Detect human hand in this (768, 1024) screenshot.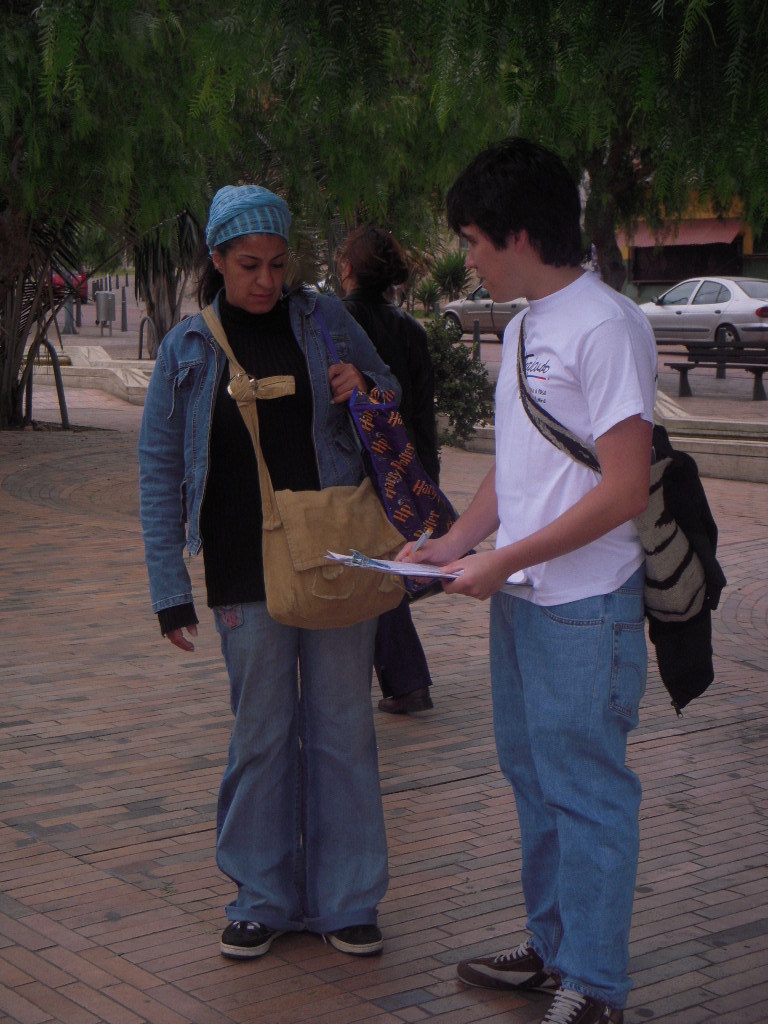
Detection: box=[392, 537, 463, 586].
